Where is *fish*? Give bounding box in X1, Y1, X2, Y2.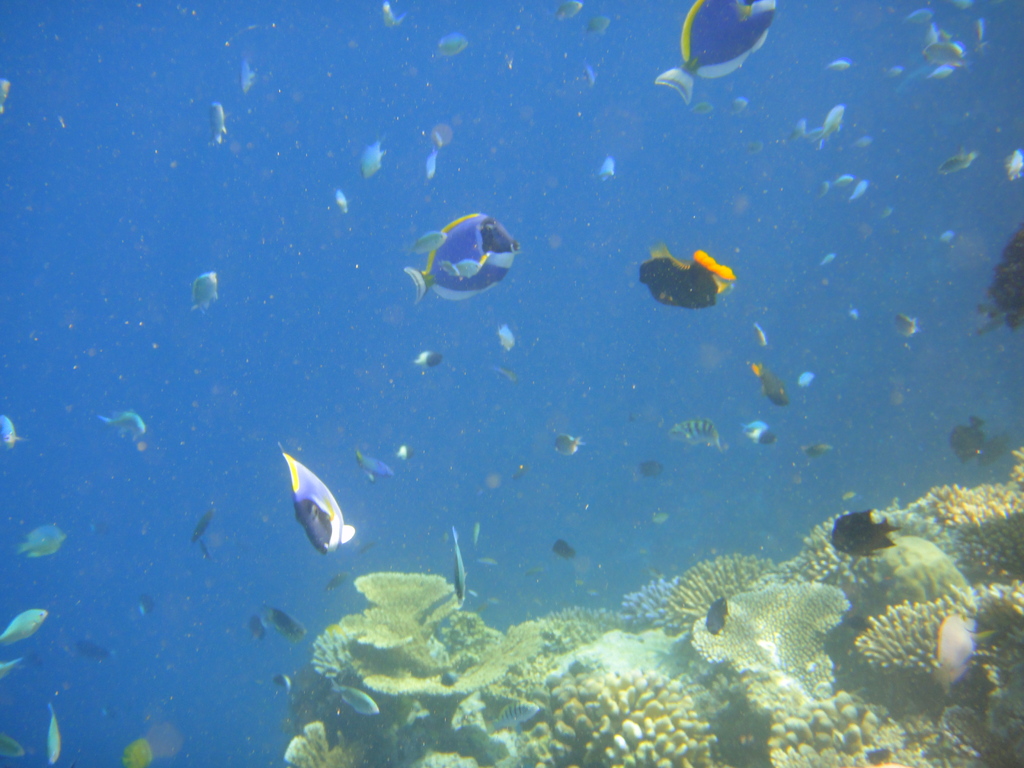
493, 701, 541, 732.
